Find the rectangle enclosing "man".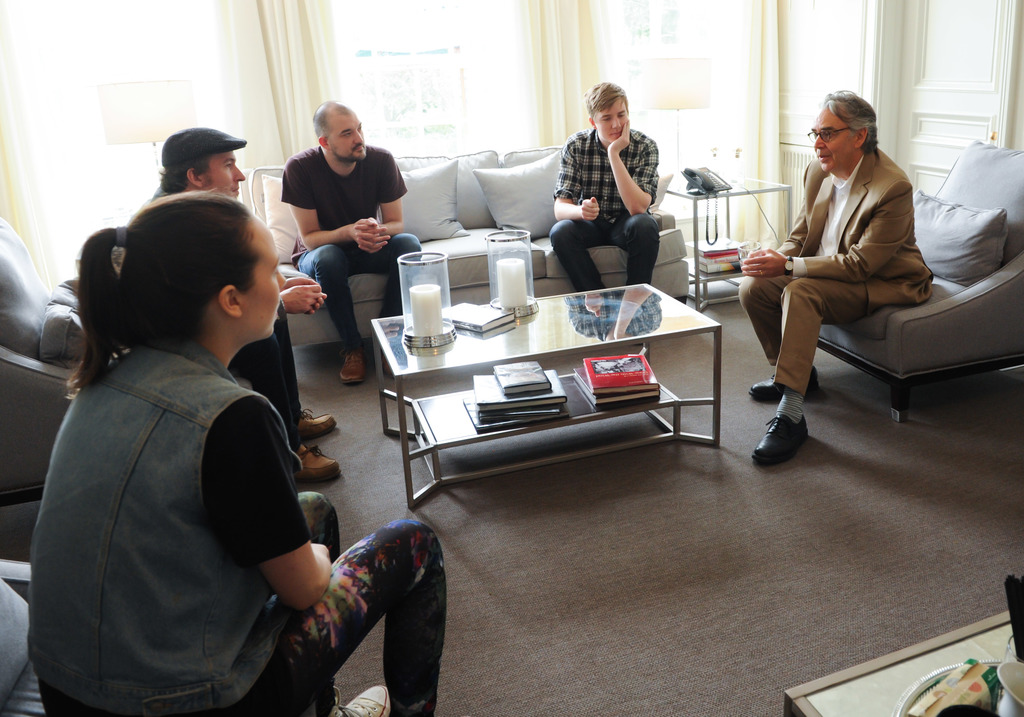
box=[738, 88, 934, 467].
